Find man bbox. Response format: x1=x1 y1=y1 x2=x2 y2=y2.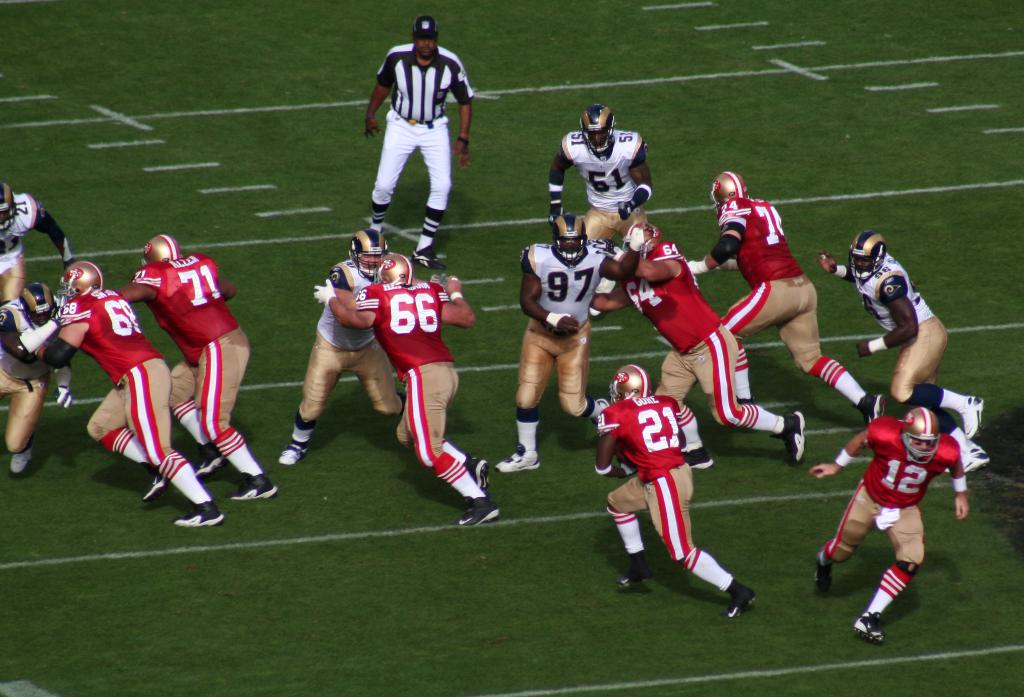
x1=32 y1=263 x2=223 y2=527.
